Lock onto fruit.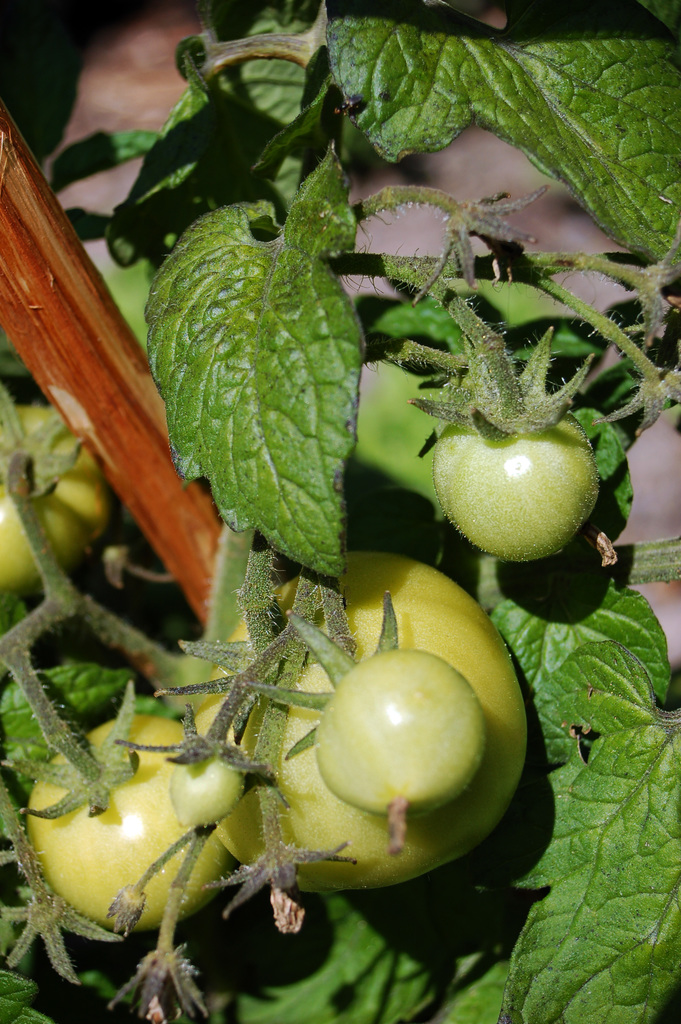
Locked: x1=309 y1=641 x2=495 y2=858.
